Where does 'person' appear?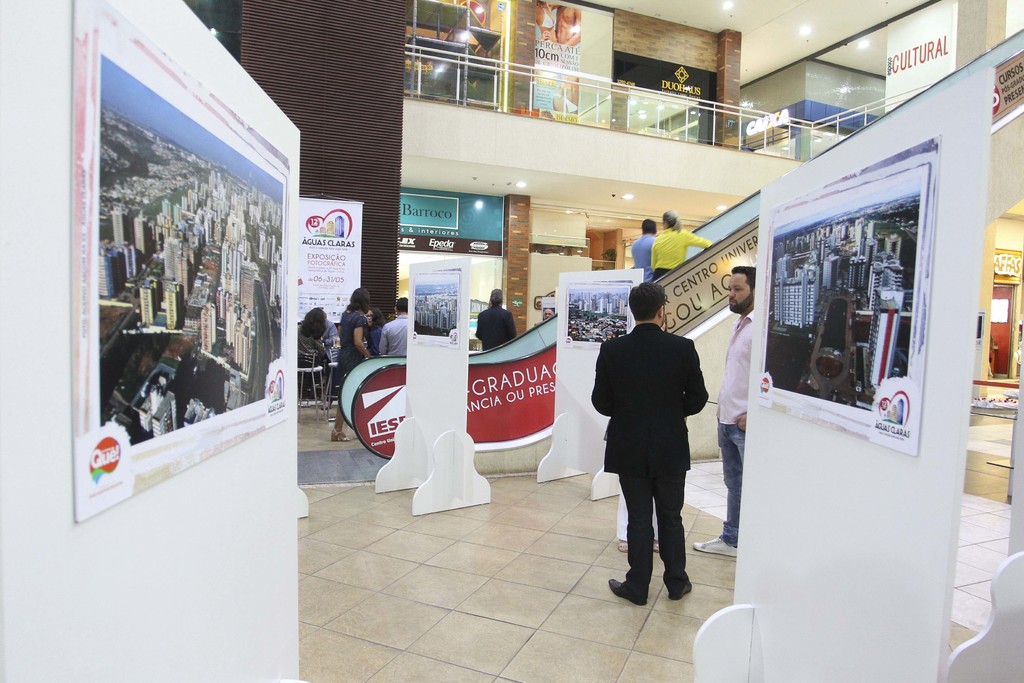
Appears at (x1=377, y1=298, x2=407, y2=356).
